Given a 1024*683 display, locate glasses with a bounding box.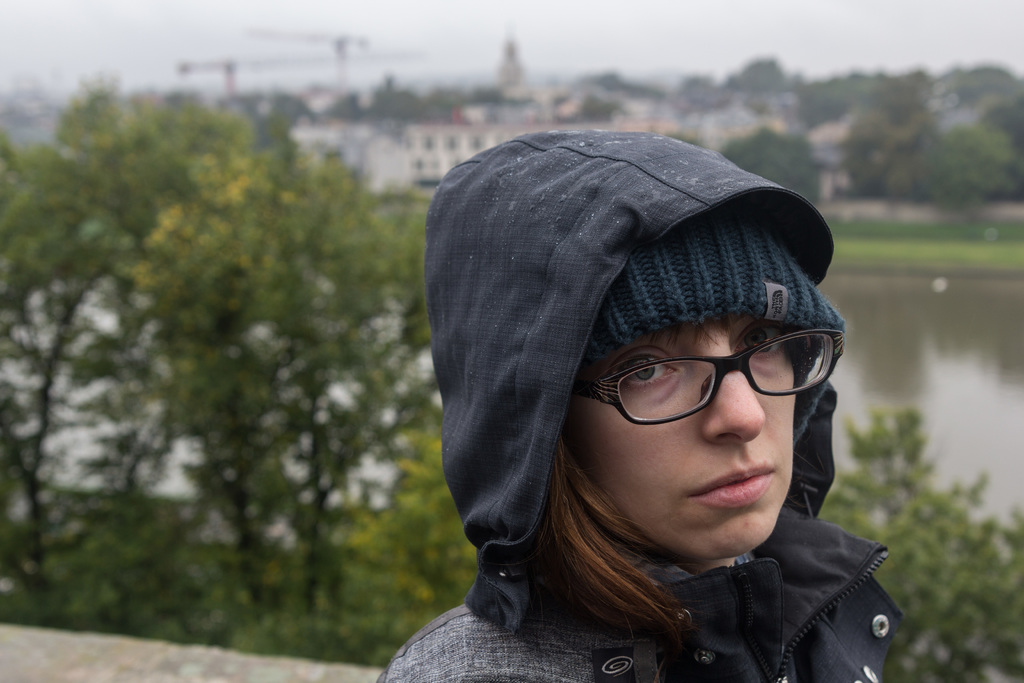
Located: 559 332 843 434.
